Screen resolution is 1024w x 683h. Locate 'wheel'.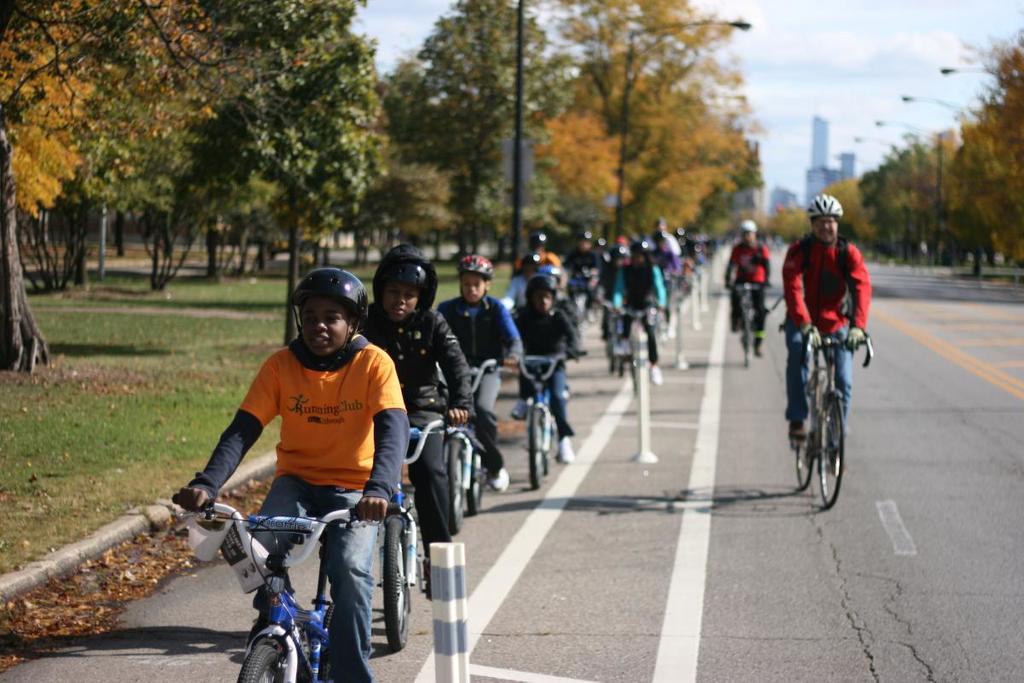
bbox=(381, 513, 419, 652).
